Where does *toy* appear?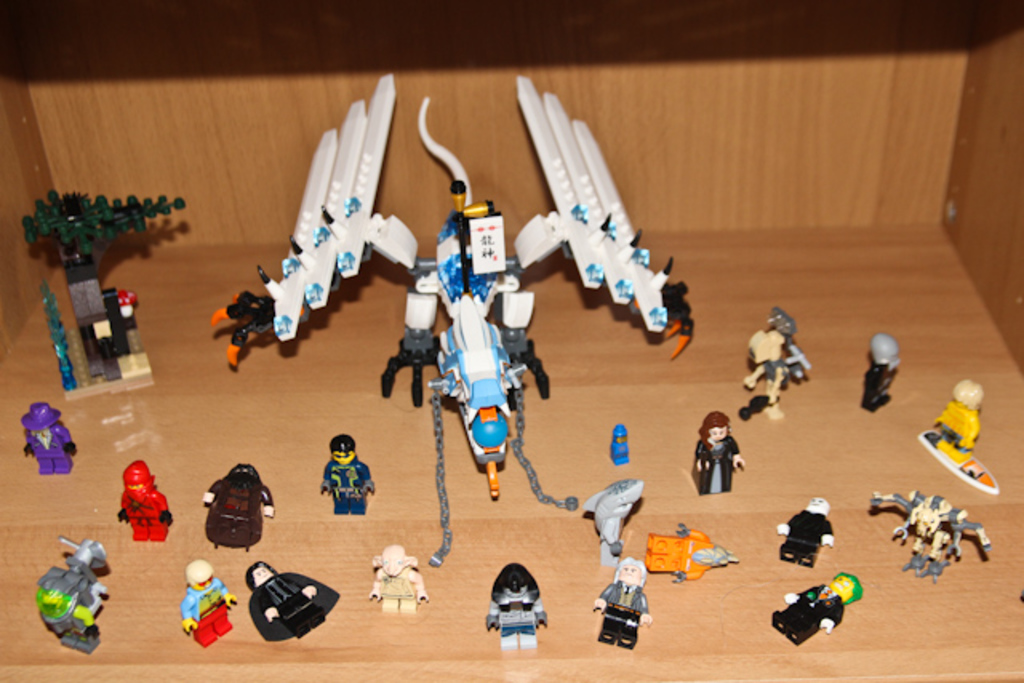
Appears at 915 419 998 496.
